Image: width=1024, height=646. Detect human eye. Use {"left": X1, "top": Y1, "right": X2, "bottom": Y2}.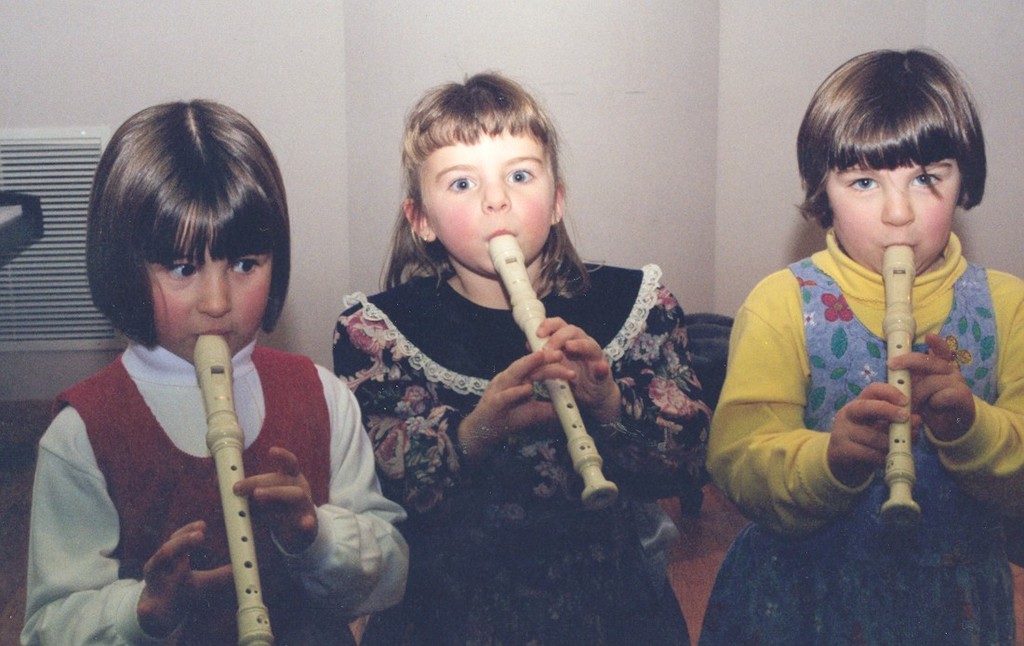
{"left": 159, "top": 258, "right": 199, "bottom": 280}.
